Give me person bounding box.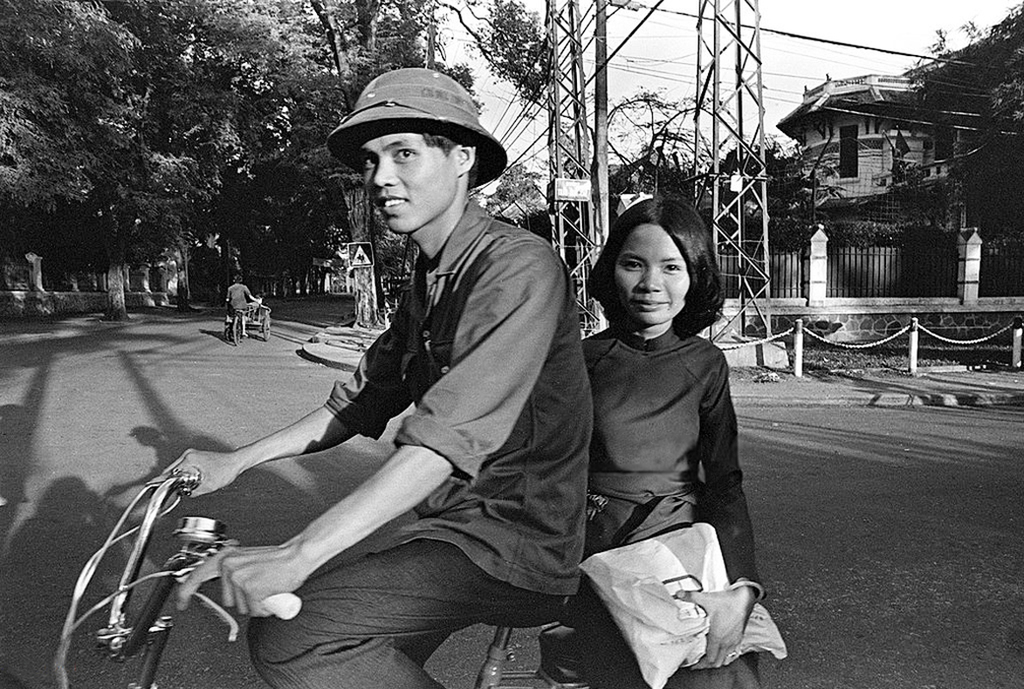
[223,271,267,331].
